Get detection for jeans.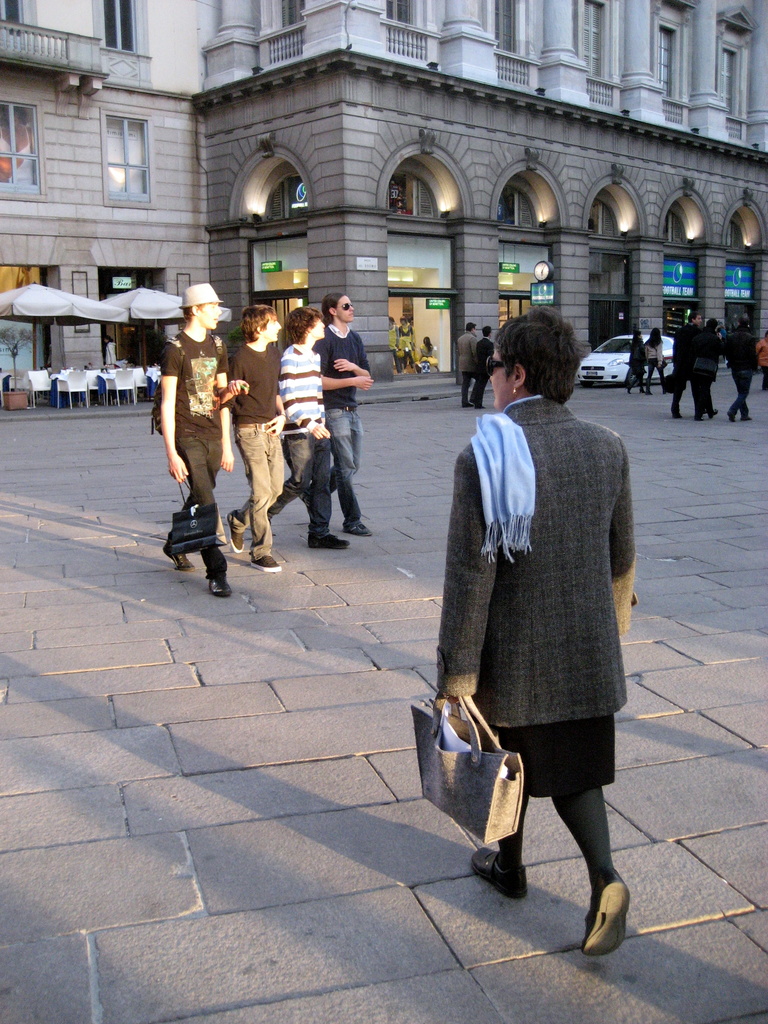
Detection: (left=271, top=440, right=327, bottom=542).
